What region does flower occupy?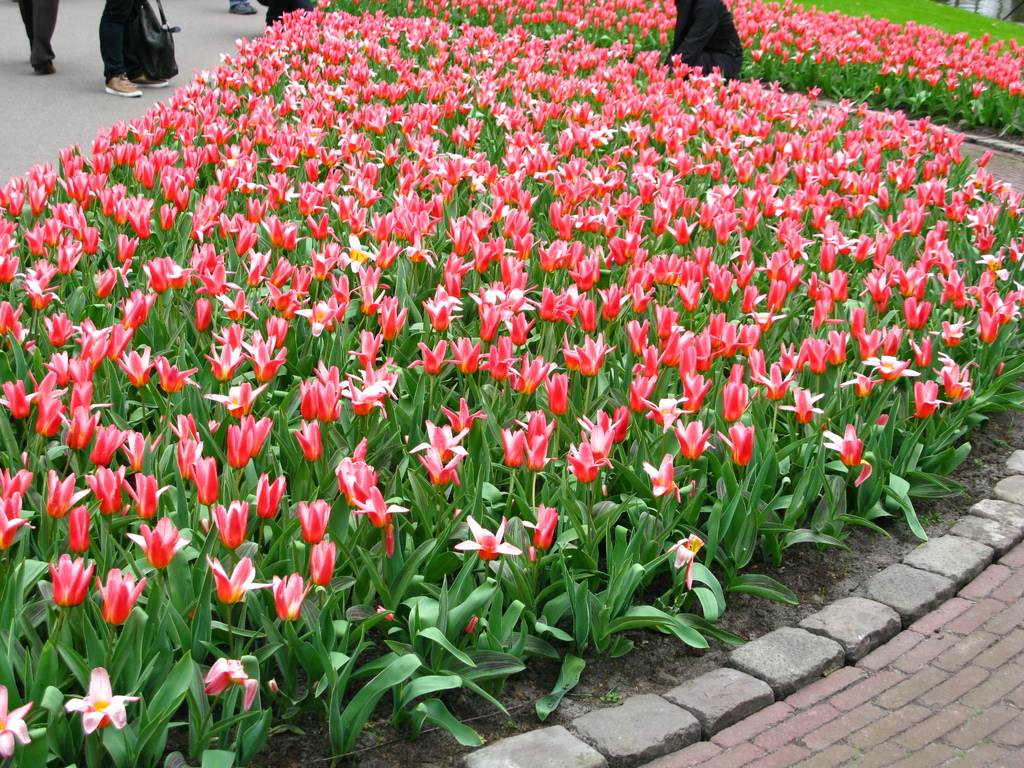
box=[201, 655, 255, 710].
